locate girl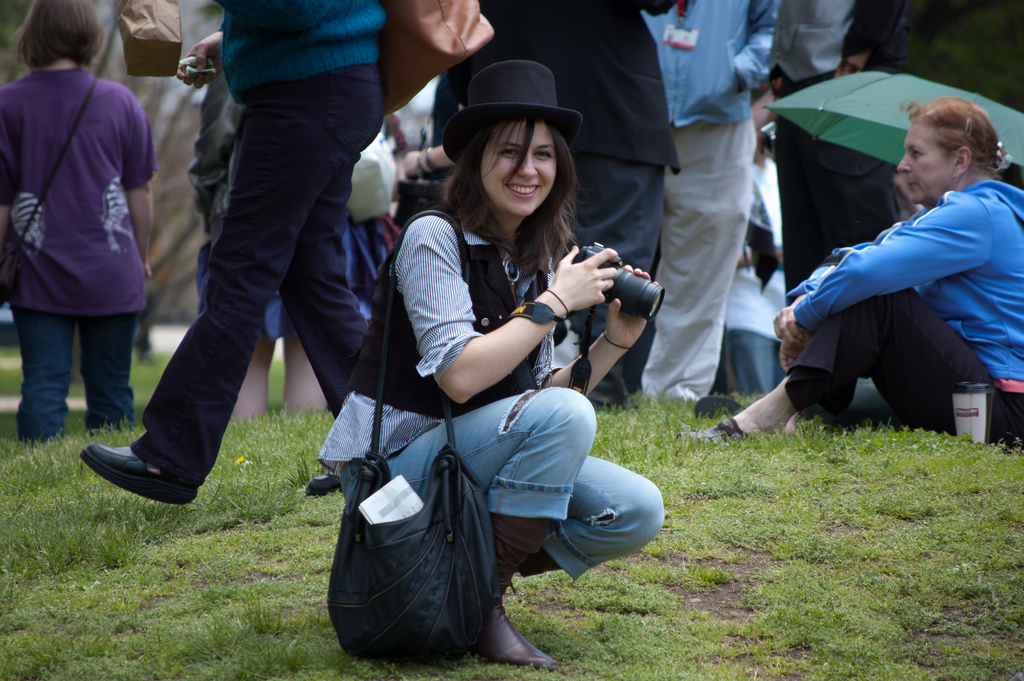
{"x1": 704, "y1": 95, "x2": 1023, "y2": 450}
